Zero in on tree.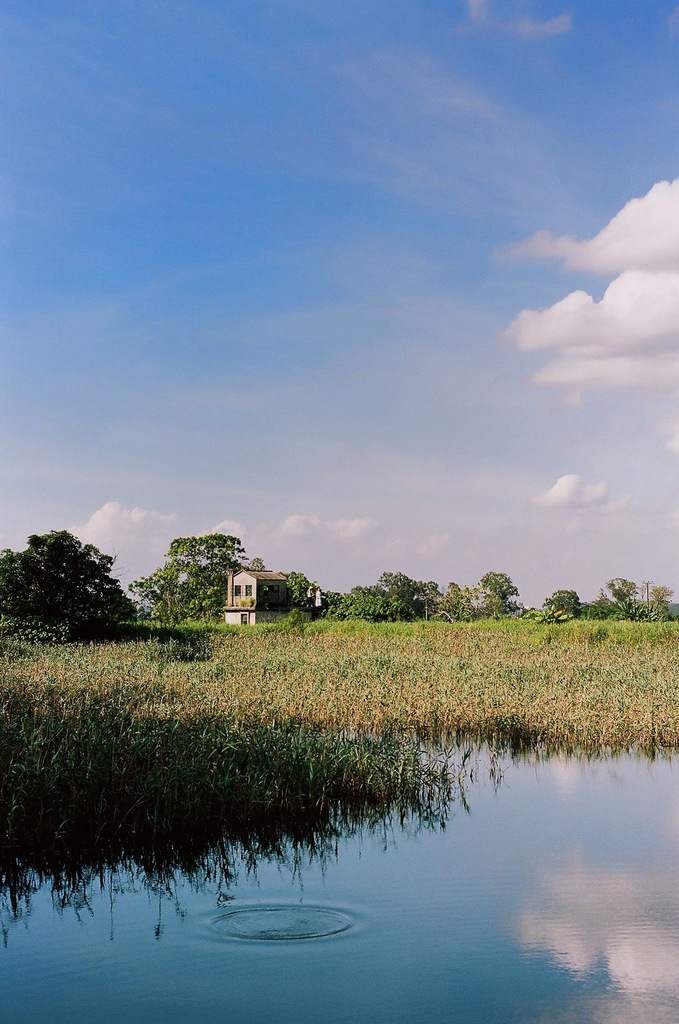
Zeroed in: {"x1": 541, "y1": 591, "x2": 584, "y2": 624}.
